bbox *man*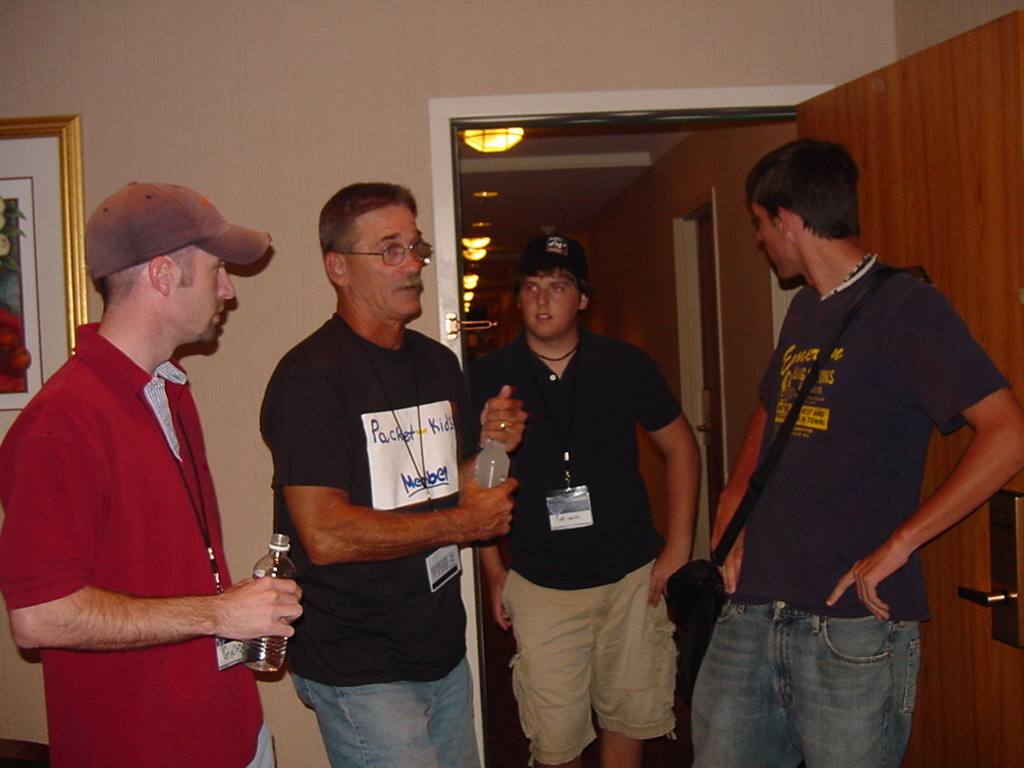
rect(696, 143, 1023, 767)
